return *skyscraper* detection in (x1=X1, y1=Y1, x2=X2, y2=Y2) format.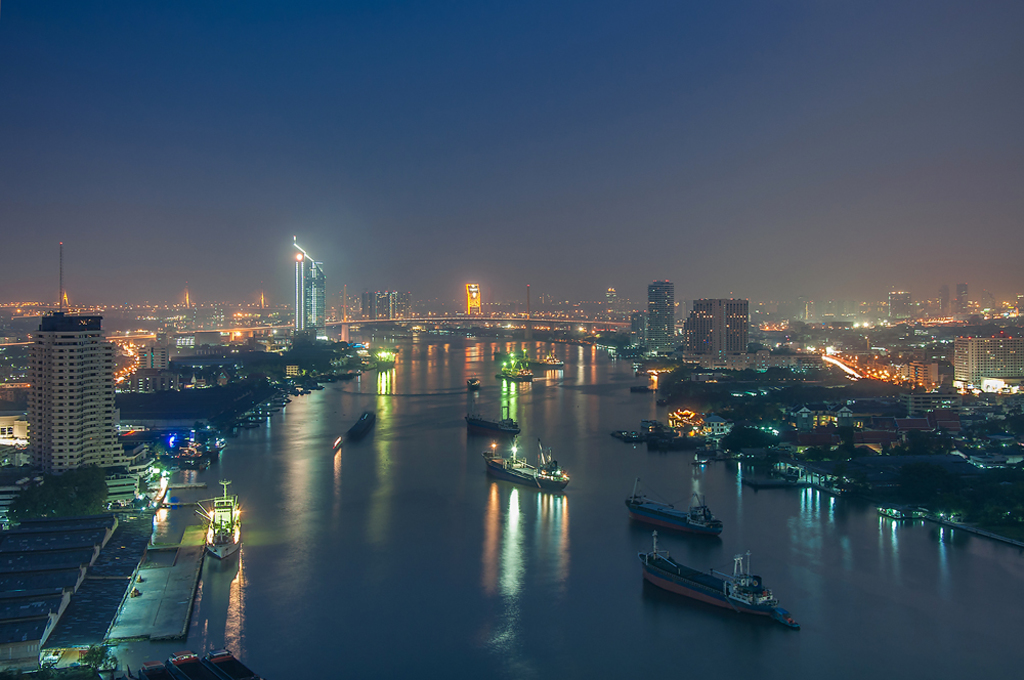
(x1=645, y1=284, x2=675, y2=351).
